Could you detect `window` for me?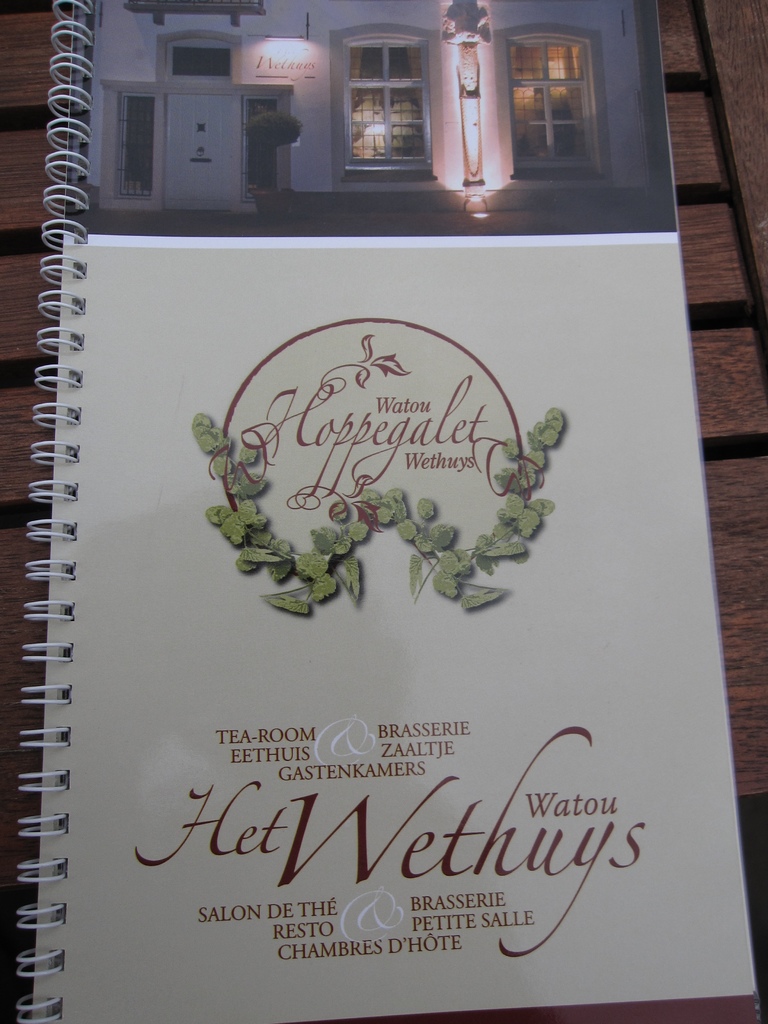
Detection result: (245, 93, 289, 195).
